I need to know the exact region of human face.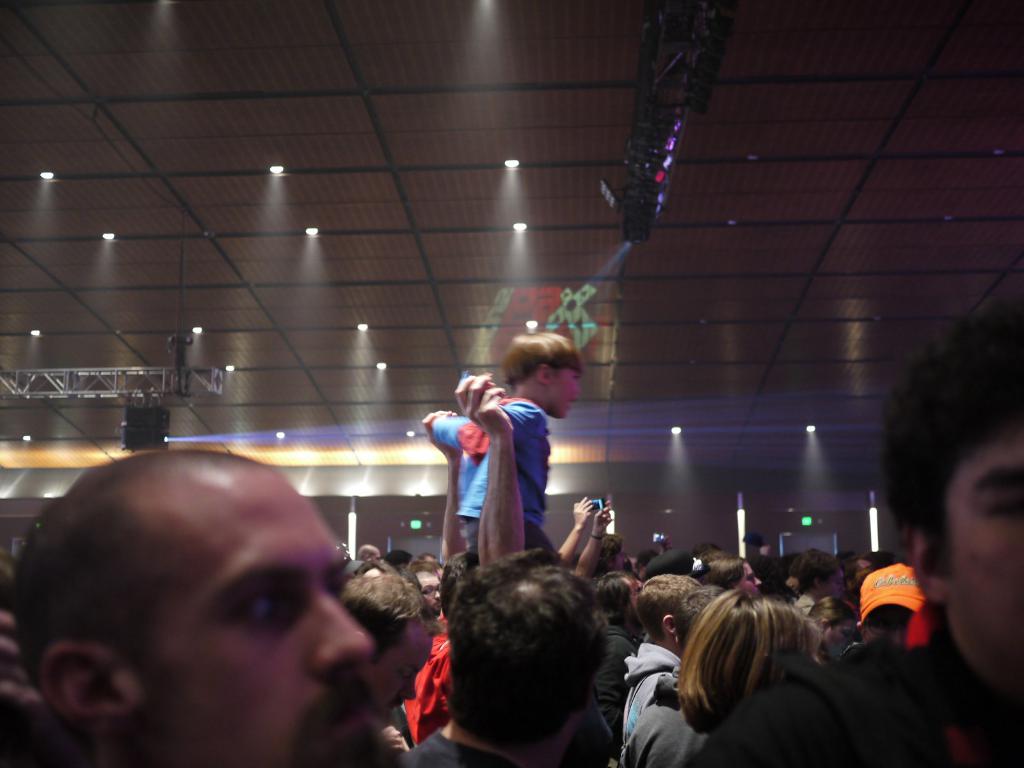
Region: select_region(136, 467, 374, 767).
